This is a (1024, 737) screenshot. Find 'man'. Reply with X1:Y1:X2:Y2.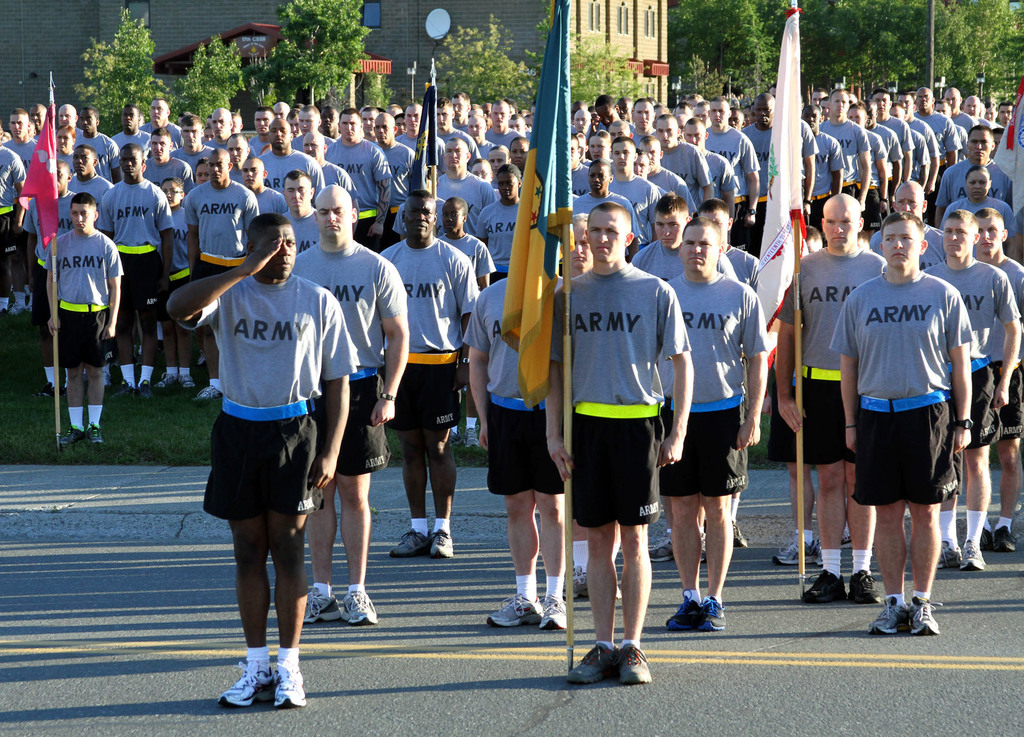
571:109:595:133.
